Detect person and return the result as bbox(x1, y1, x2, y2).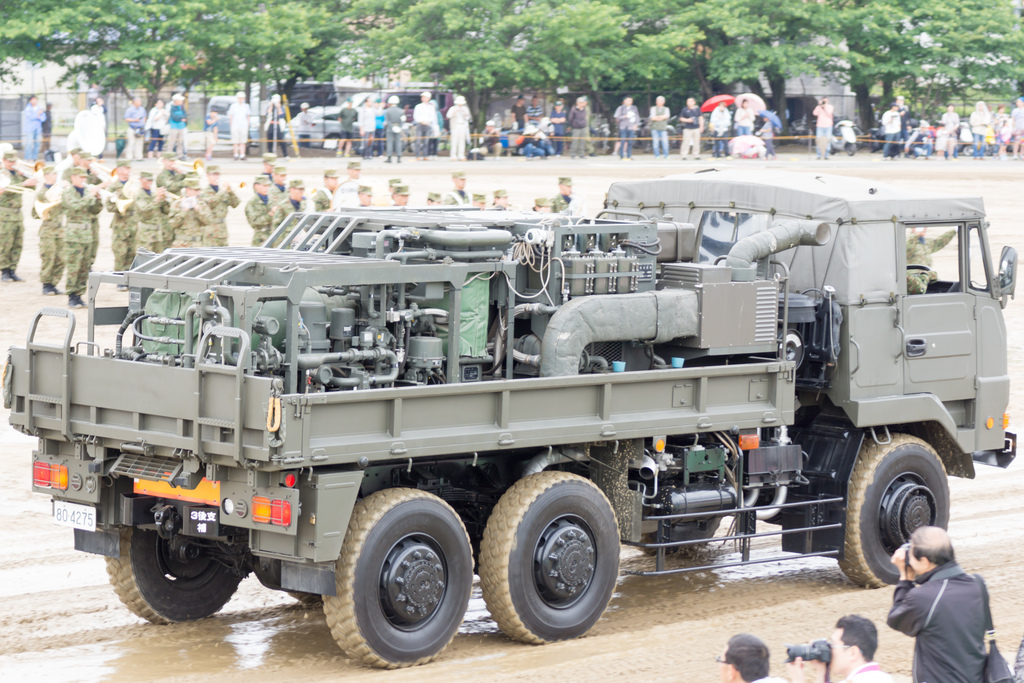
bbox(886, 521, 995, 682).
